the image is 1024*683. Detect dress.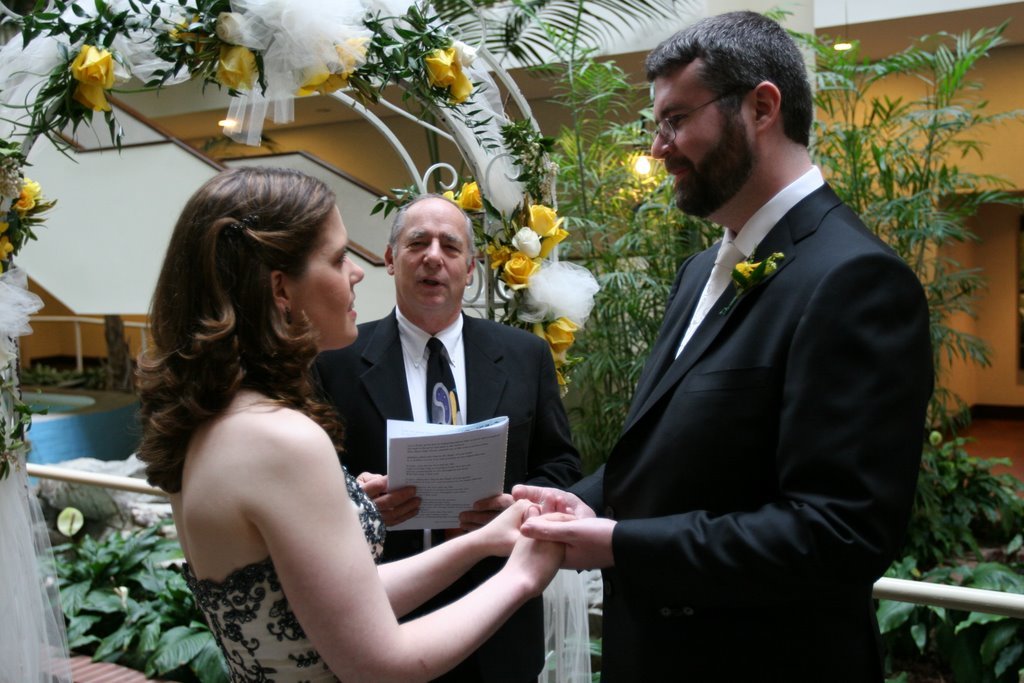
Detection: detection(177, 468, 383, 682).
